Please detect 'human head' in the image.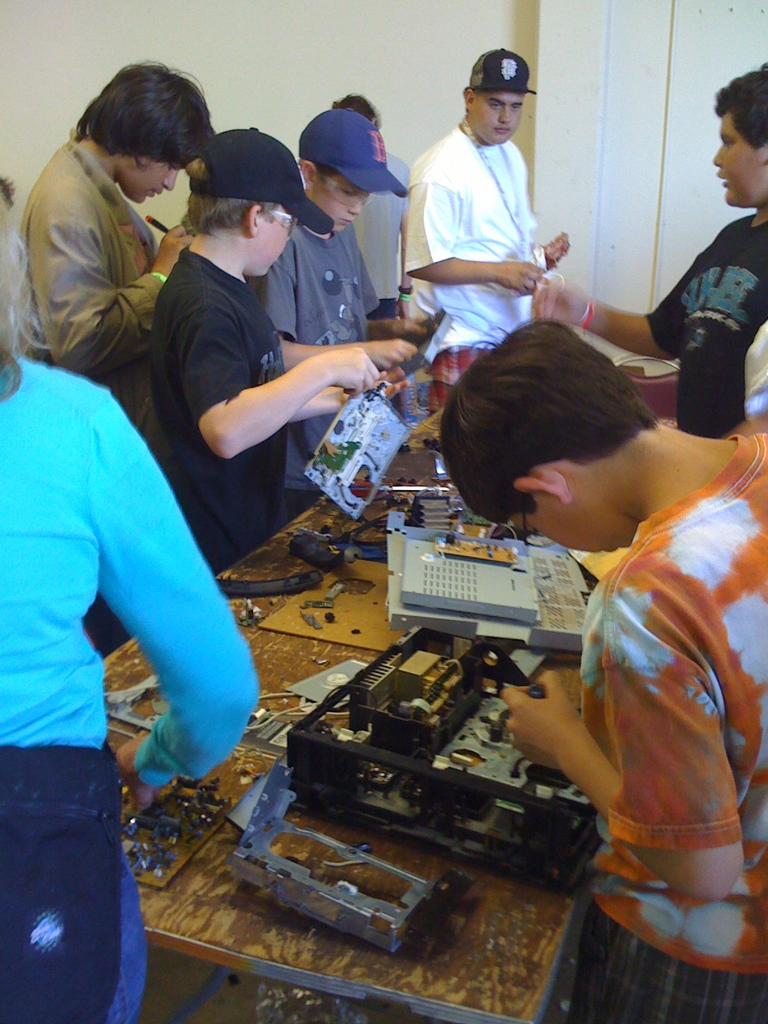
left=444, top=317, right=658, bottom=548.
